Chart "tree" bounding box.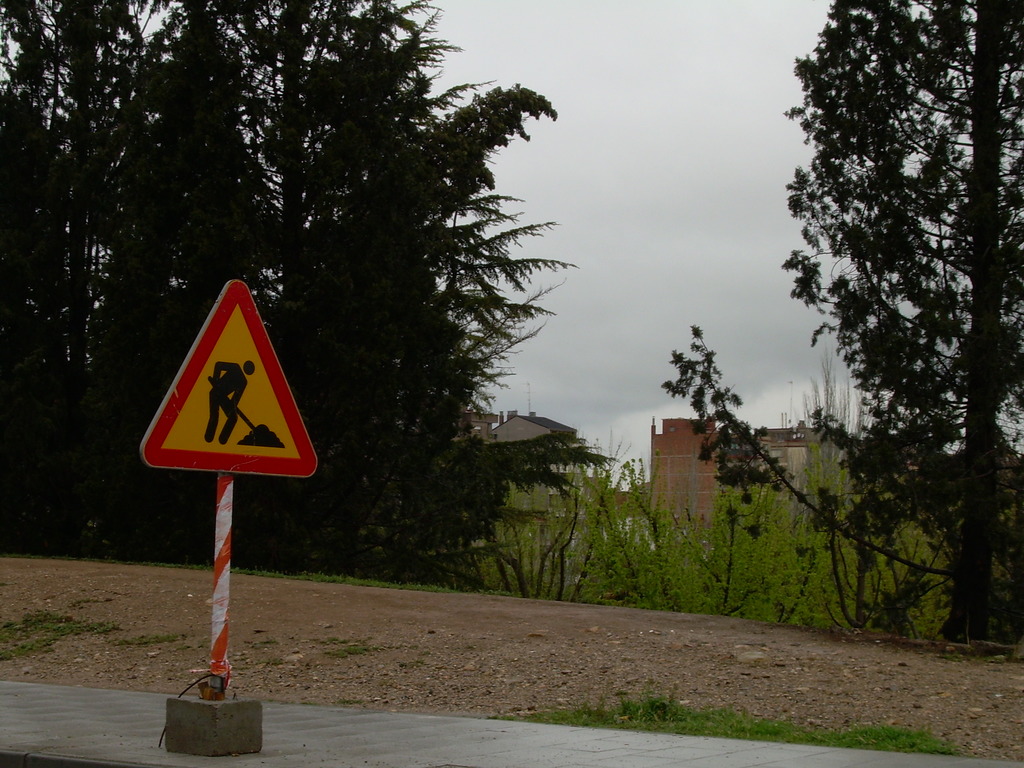
Charted: {"x1": 616, "y1": 0, "x2": 1023, "y2": 704}.
